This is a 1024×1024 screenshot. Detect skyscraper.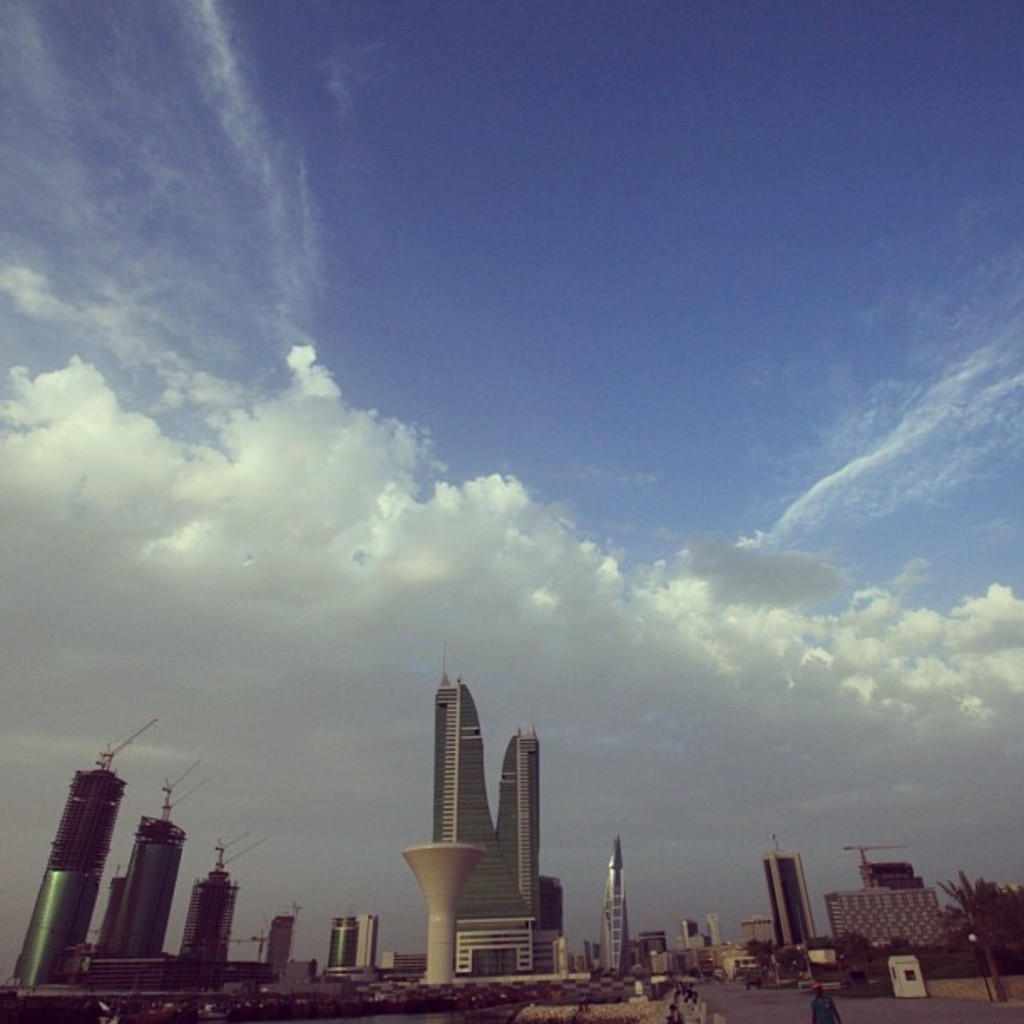
x1=592 y1=832 x2=637 y2=974.
